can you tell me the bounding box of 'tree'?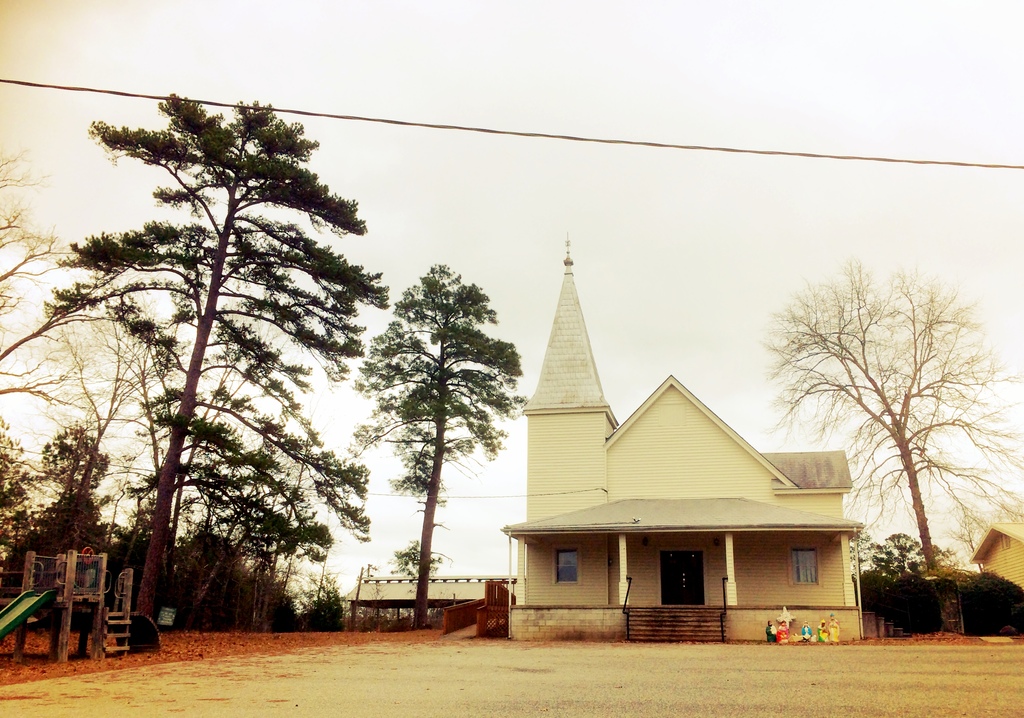
[left=755, top=257, right=1023, bottom=579].
